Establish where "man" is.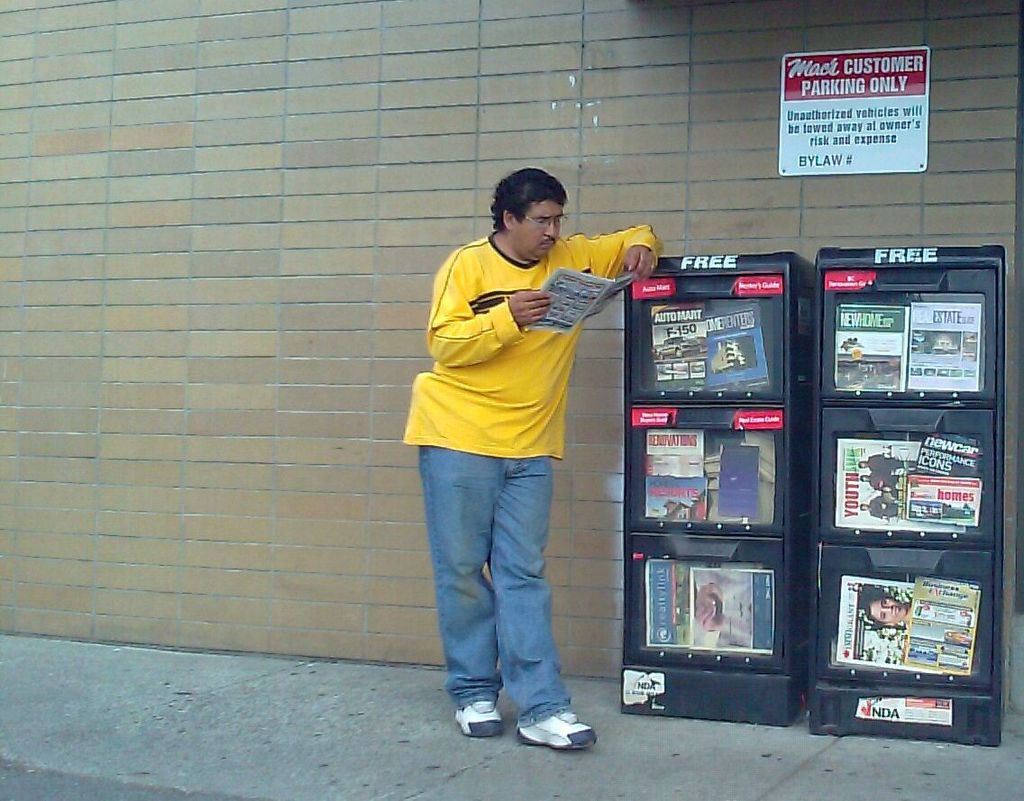
Established at (393, 164, 638, 751).
